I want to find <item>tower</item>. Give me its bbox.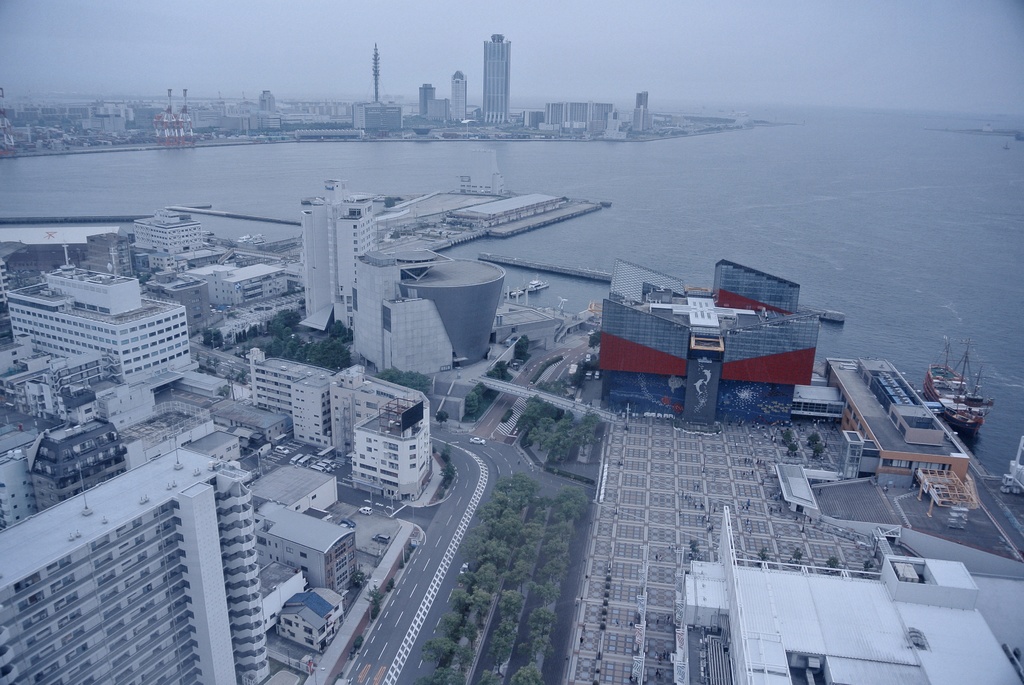
[x1=301, y1=196, x2=380, y2=338].
